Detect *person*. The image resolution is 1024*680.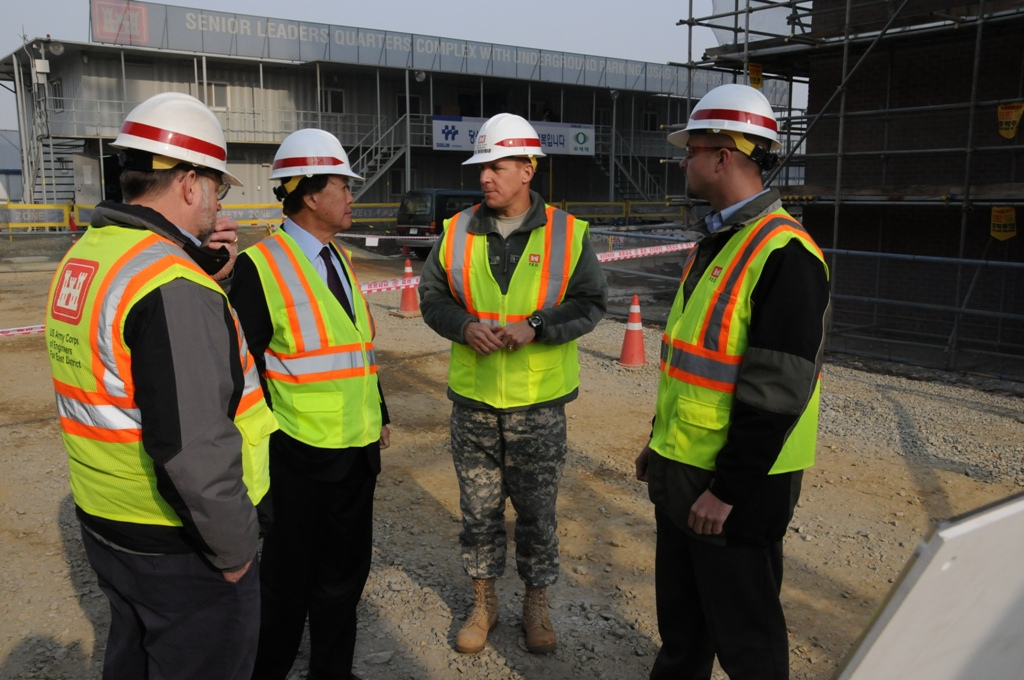
detection(47, 91, 245, 679).
